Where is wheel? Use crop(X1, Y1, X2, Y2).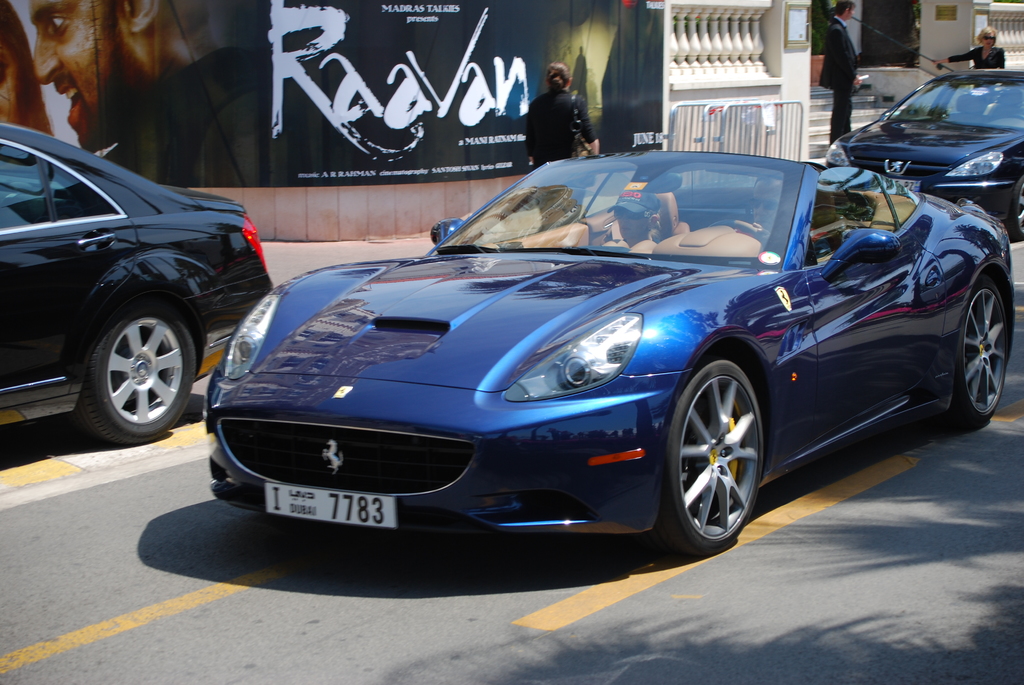
crop(76, 300, 199, 439).
